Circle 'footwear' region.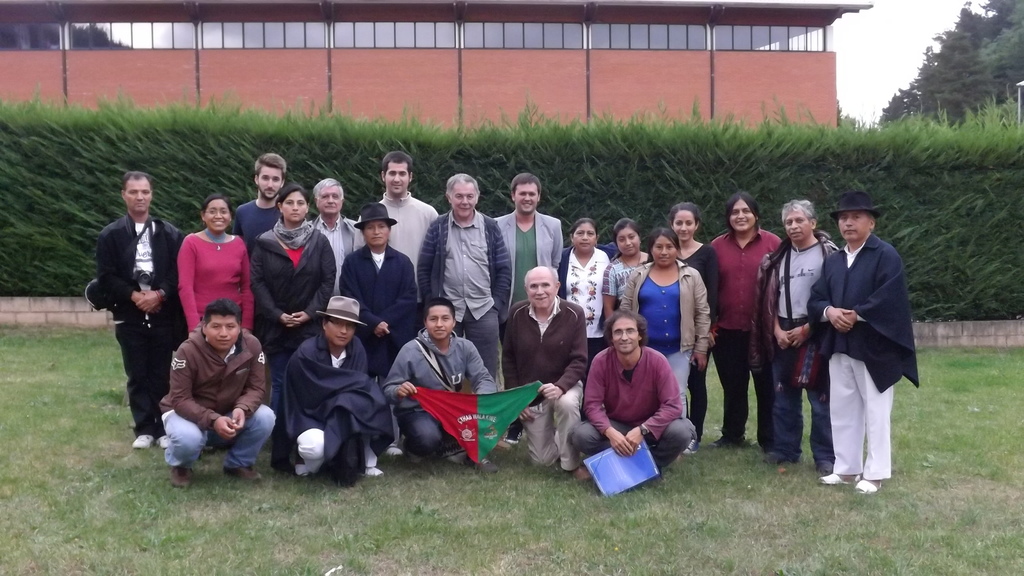
Region: bbox=(815, 468, 865, 491).
